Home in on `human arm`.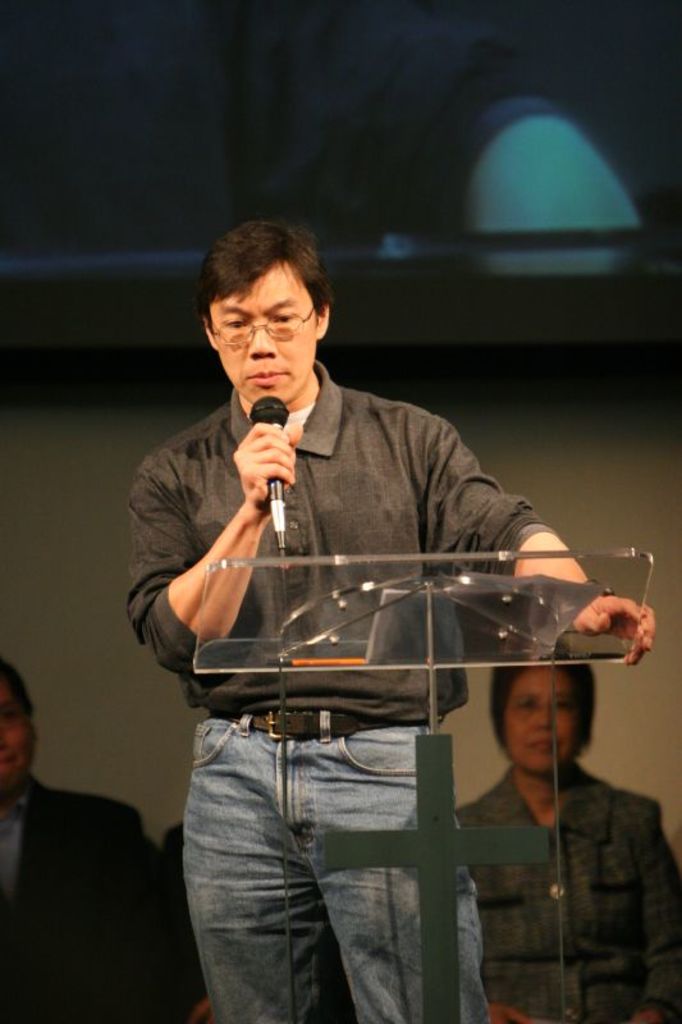
Homed in at x1=102 y1=808 x2=194 y2=1021.
